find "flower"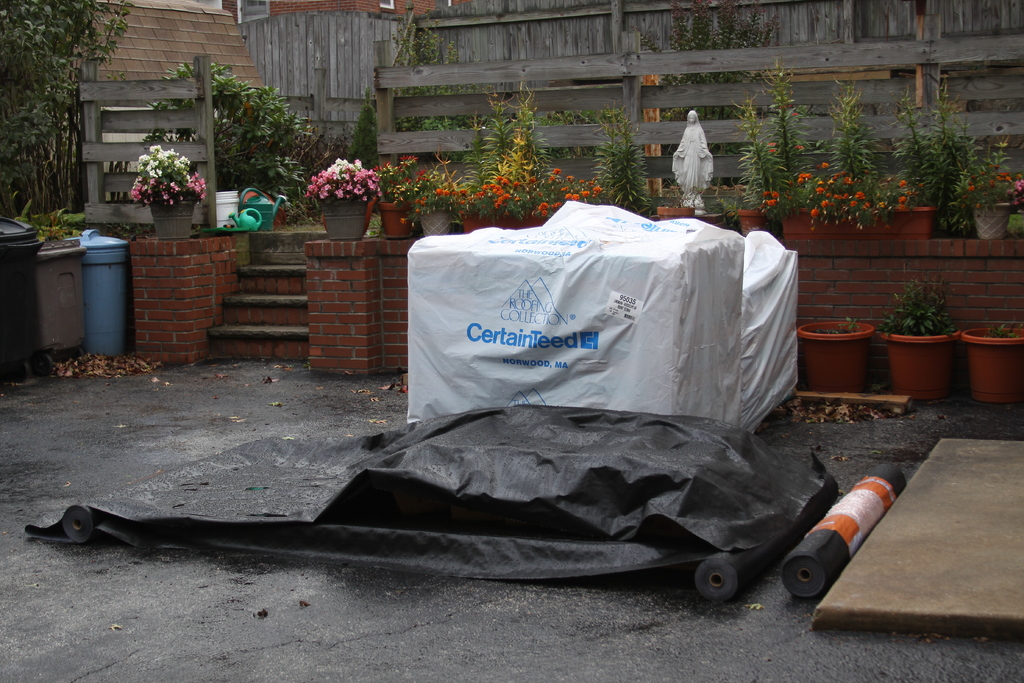
(794,142,807,151)
